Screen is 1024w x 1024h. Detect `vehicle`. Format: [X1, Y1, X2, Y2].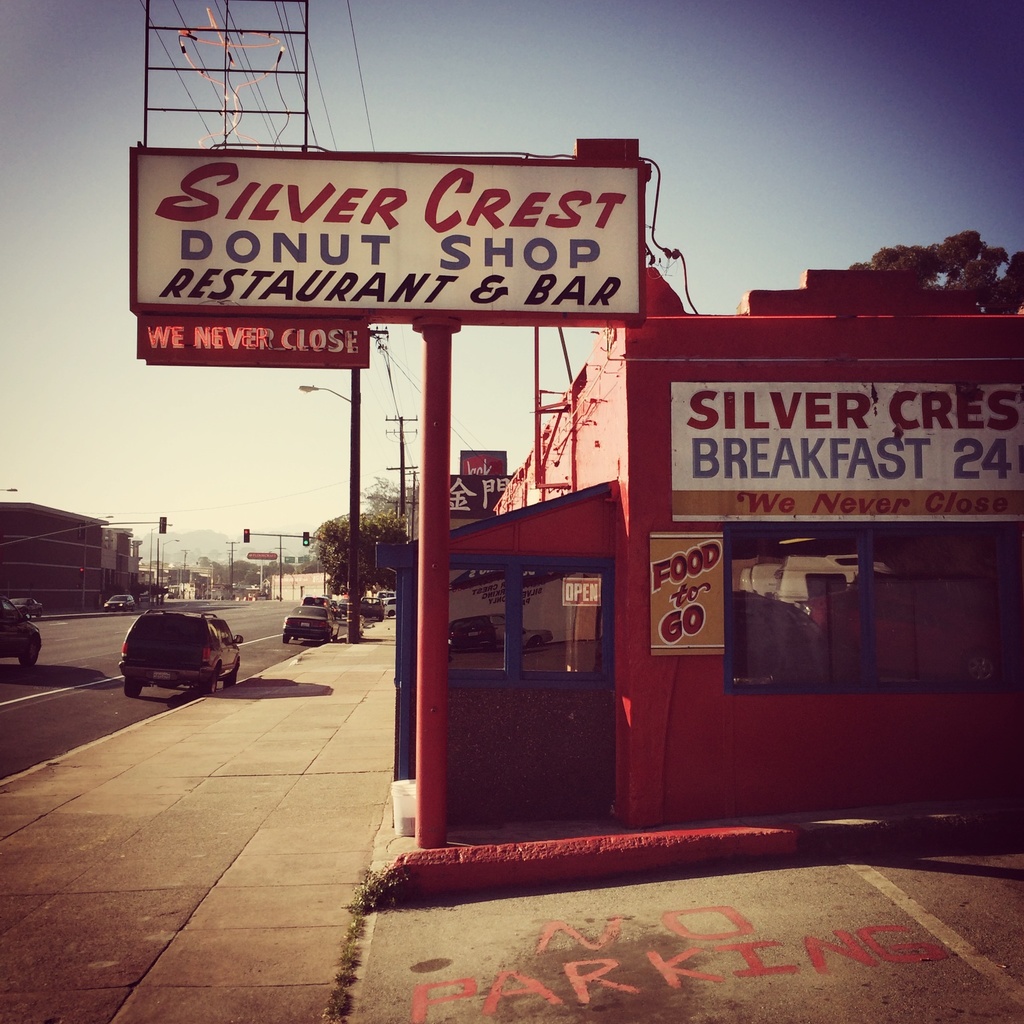
[103, 607, 247, 703].
